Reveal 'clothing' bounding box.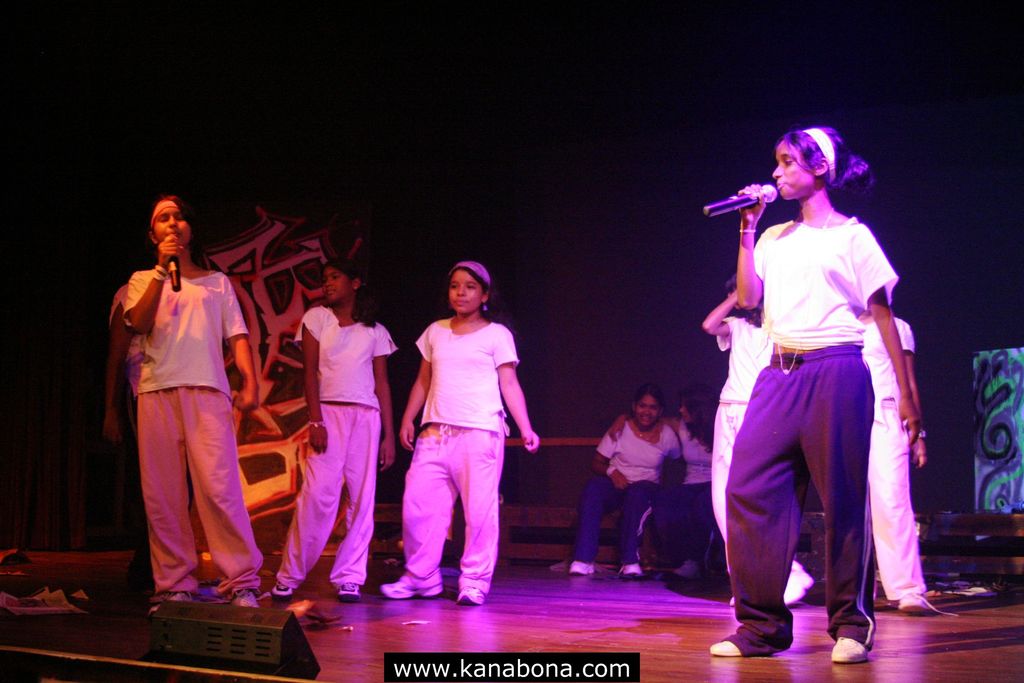
Revealed: 725,223,899,650.
